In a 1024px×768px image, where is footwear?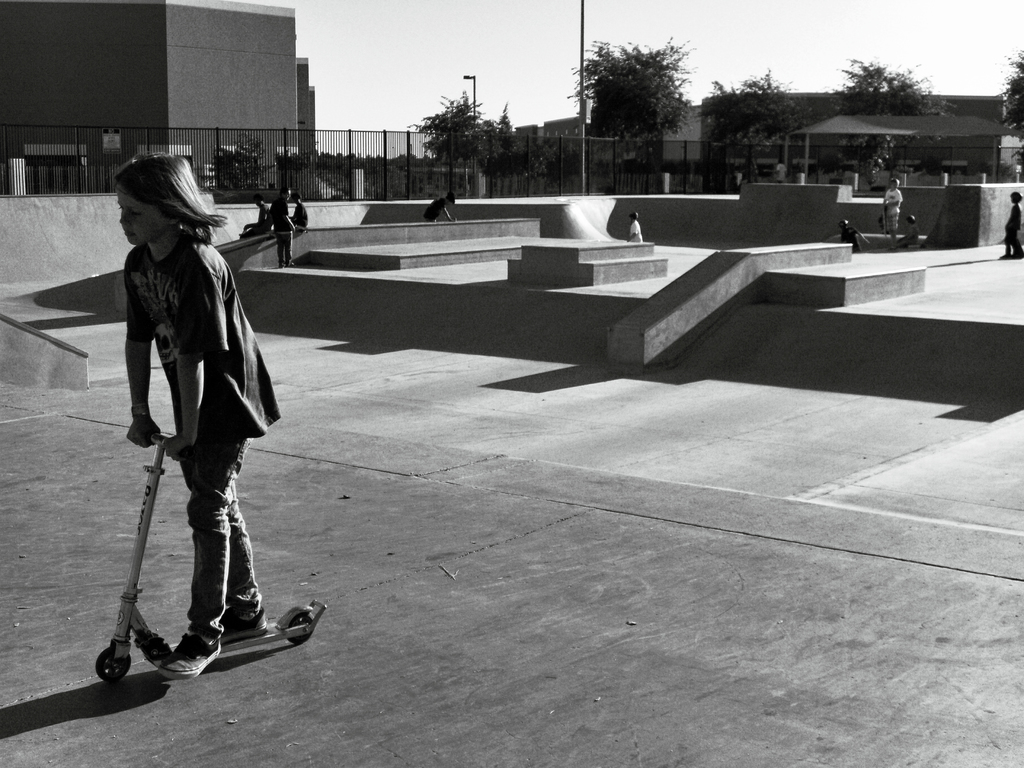
Rect(225, 602, 271, 646).
